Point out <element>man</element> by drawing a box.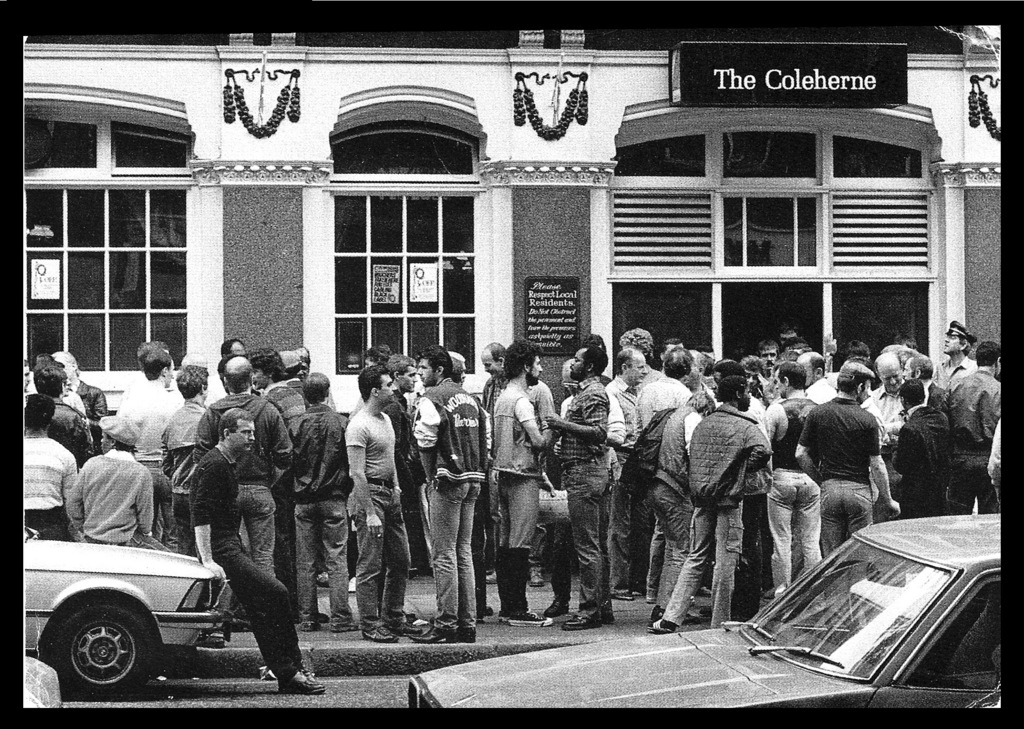
<bbox>339, 364, 426, 641</bbox>.
